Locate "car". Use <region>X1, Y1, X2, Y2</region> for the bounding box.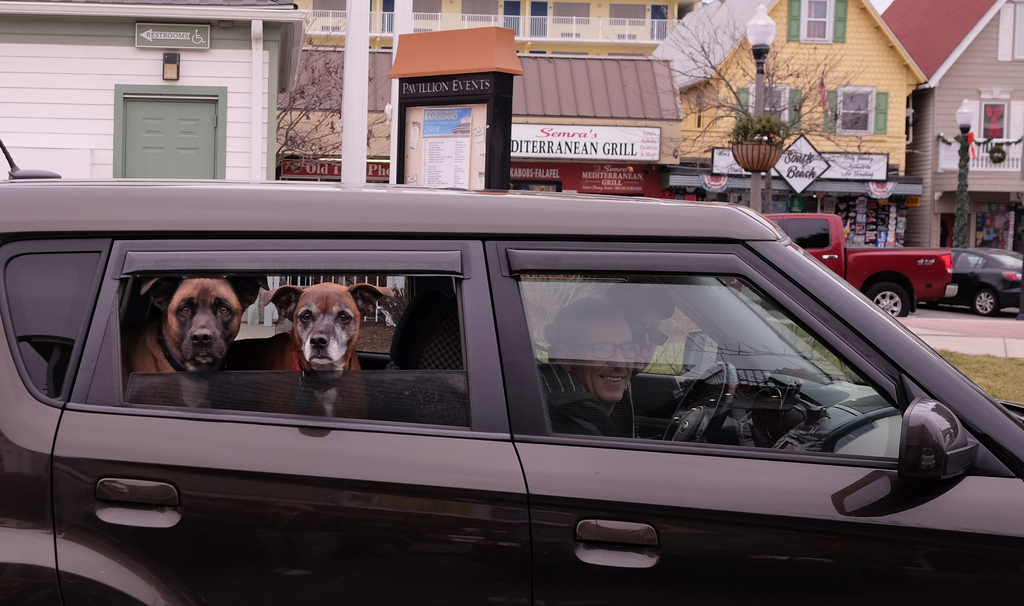
<region>948, 244, 1023, 310</region>.
